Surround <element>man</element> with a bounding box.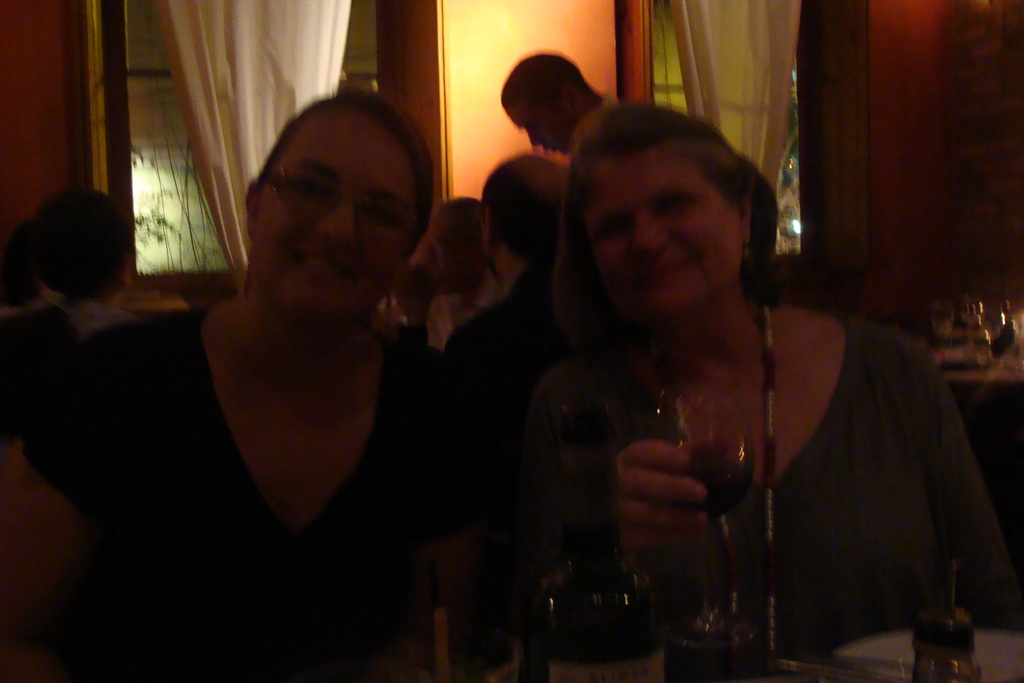
locate(504, 49, 613, 156).
